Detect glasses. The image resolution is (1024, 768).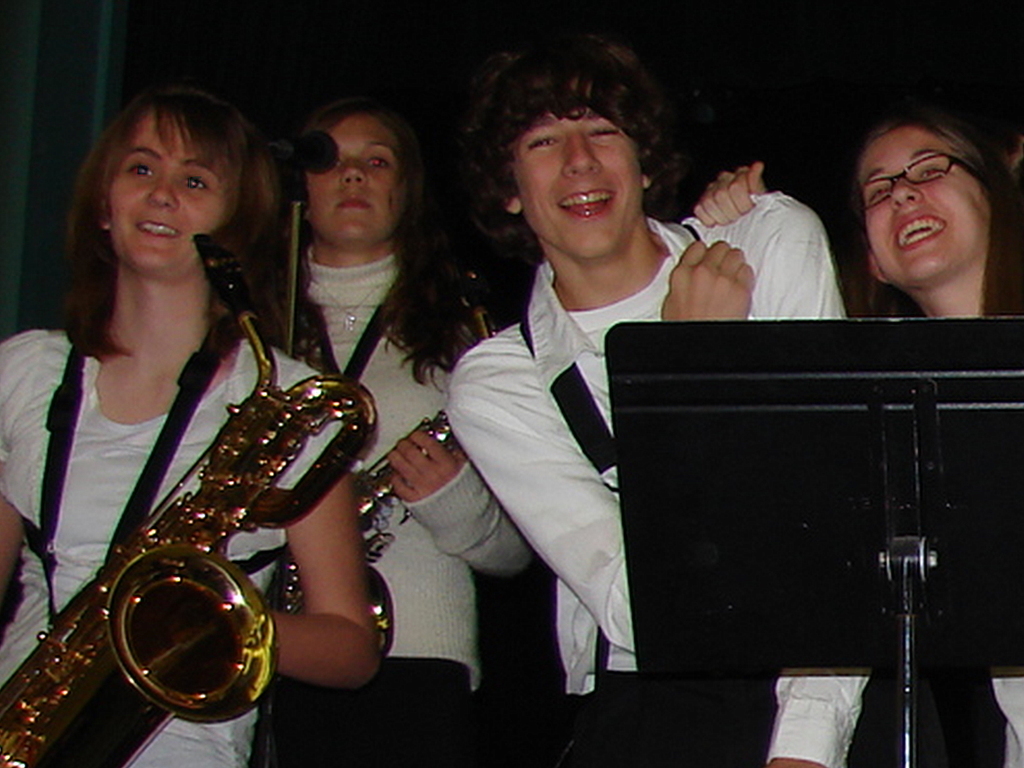
bbox=[856, 150, 988, 214].
